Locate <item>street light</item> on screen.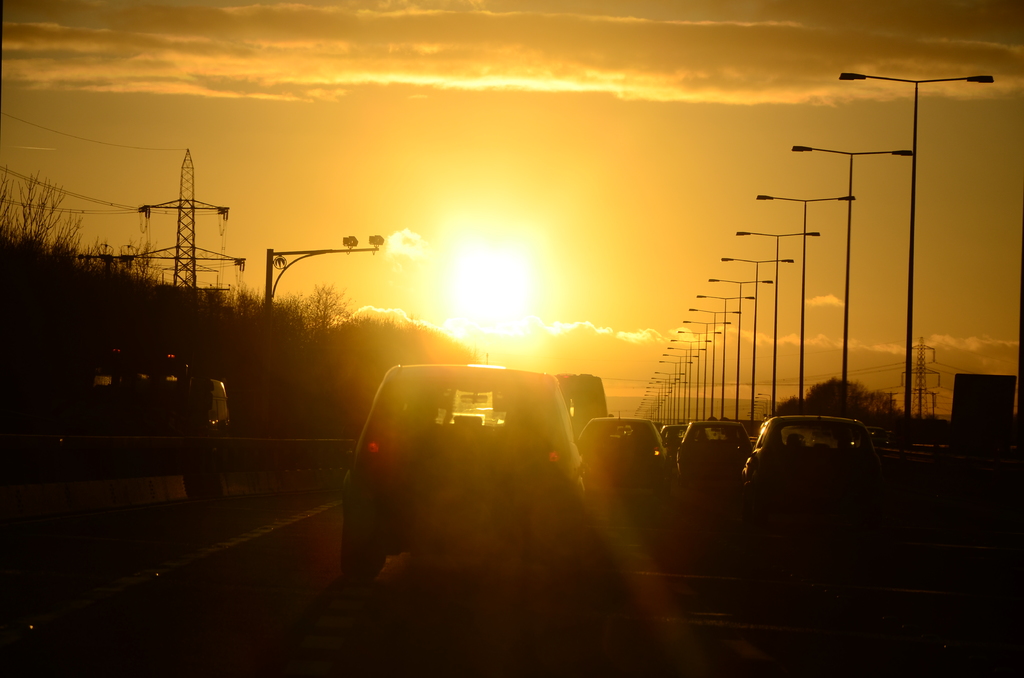
On screen at pyautogui.locateOnScreen(266, 225, 390, 310).
